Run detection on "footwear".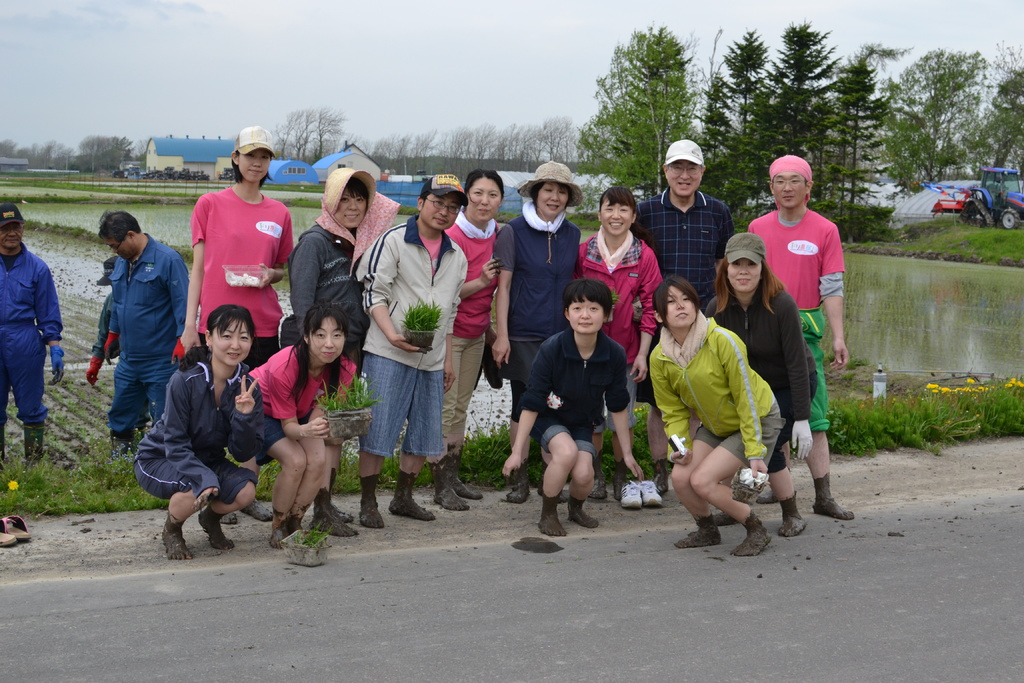
Result: box=[542, 493, 571, 540].
